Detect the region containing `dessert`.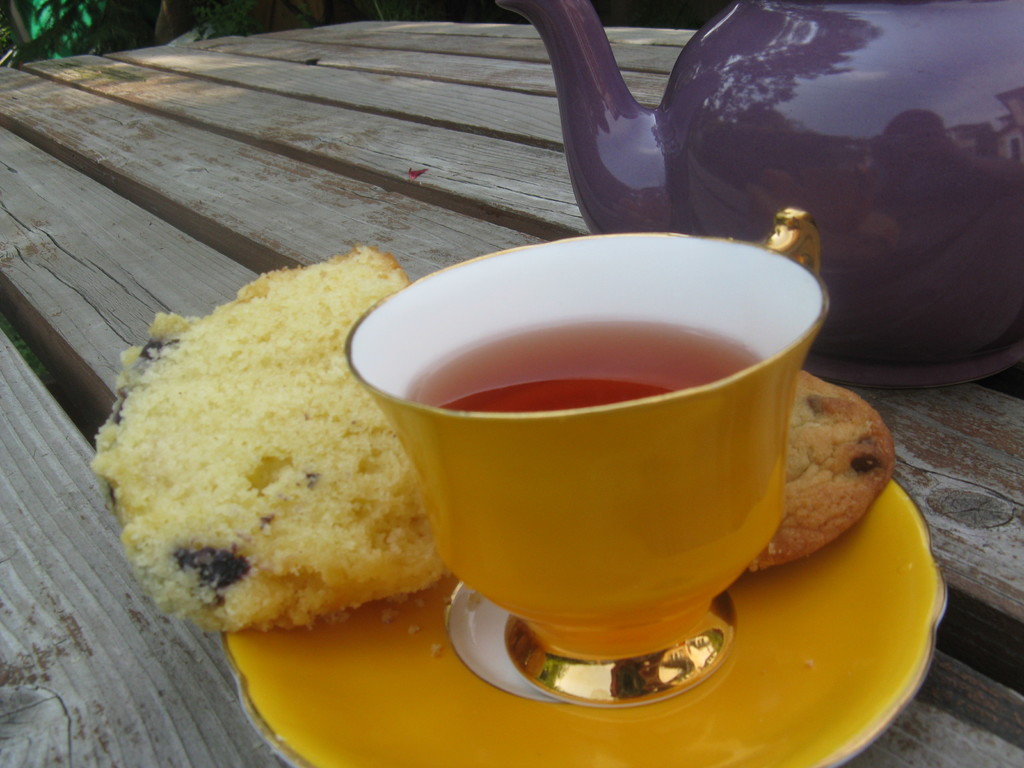
[93, 241, 461, 676].
